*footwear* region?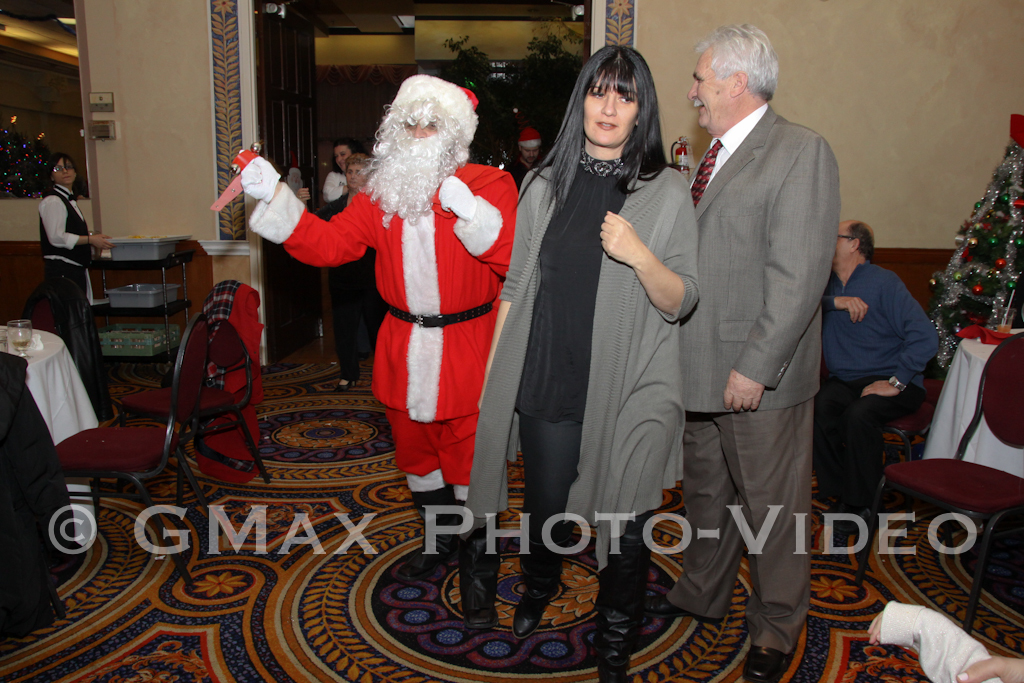
select_region(460, 502, 501, 630)
